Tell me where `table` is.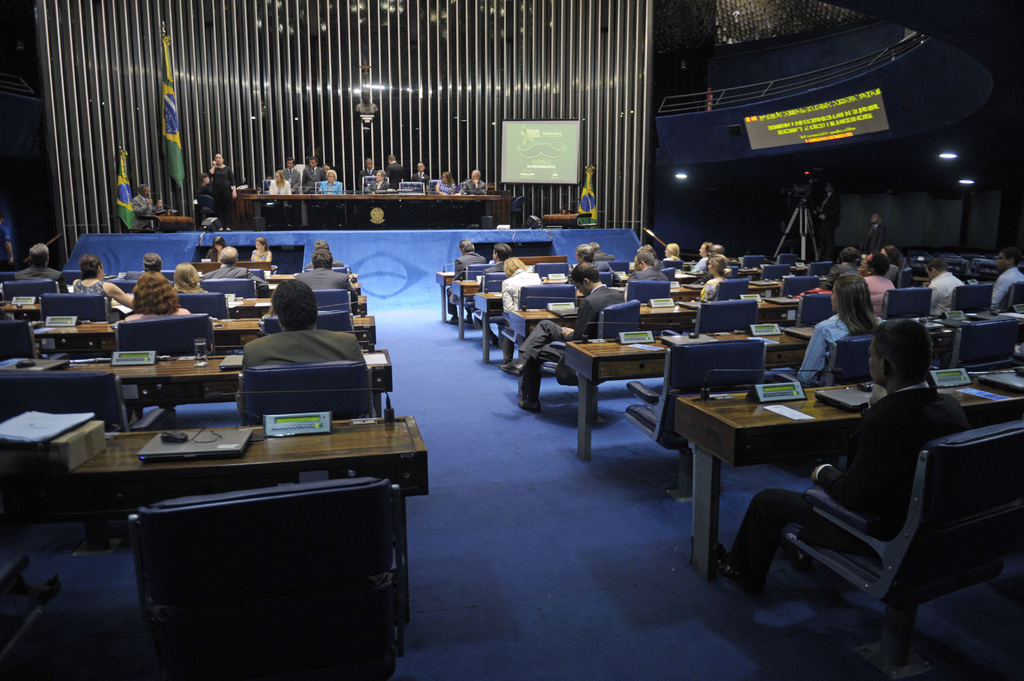
`table` is at [453, 275, 710, 337].
